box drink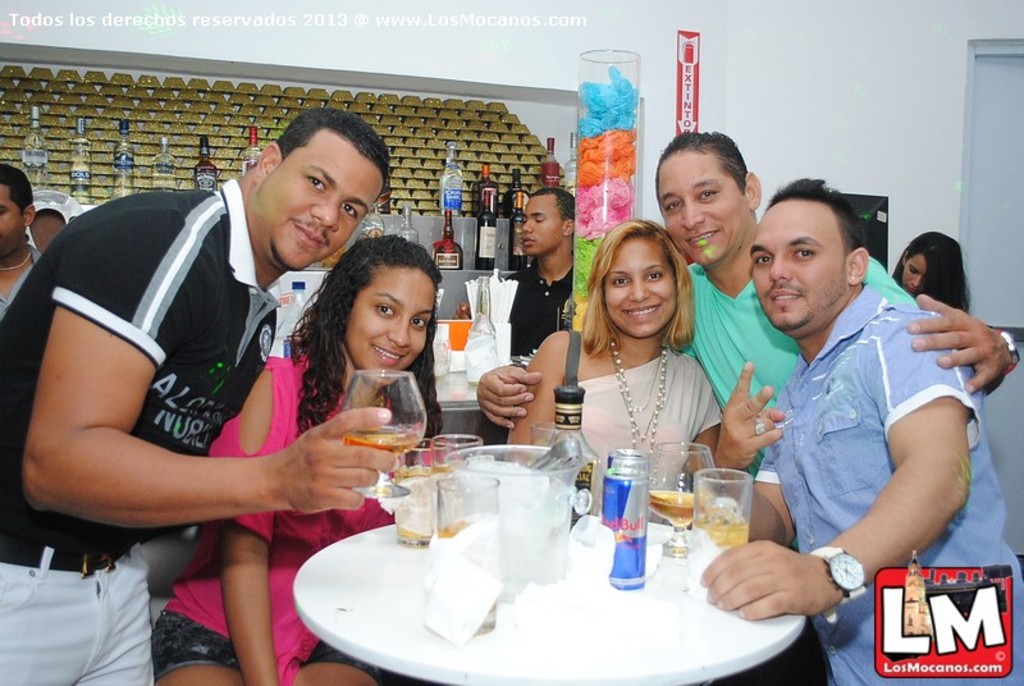
701,518,753,549
